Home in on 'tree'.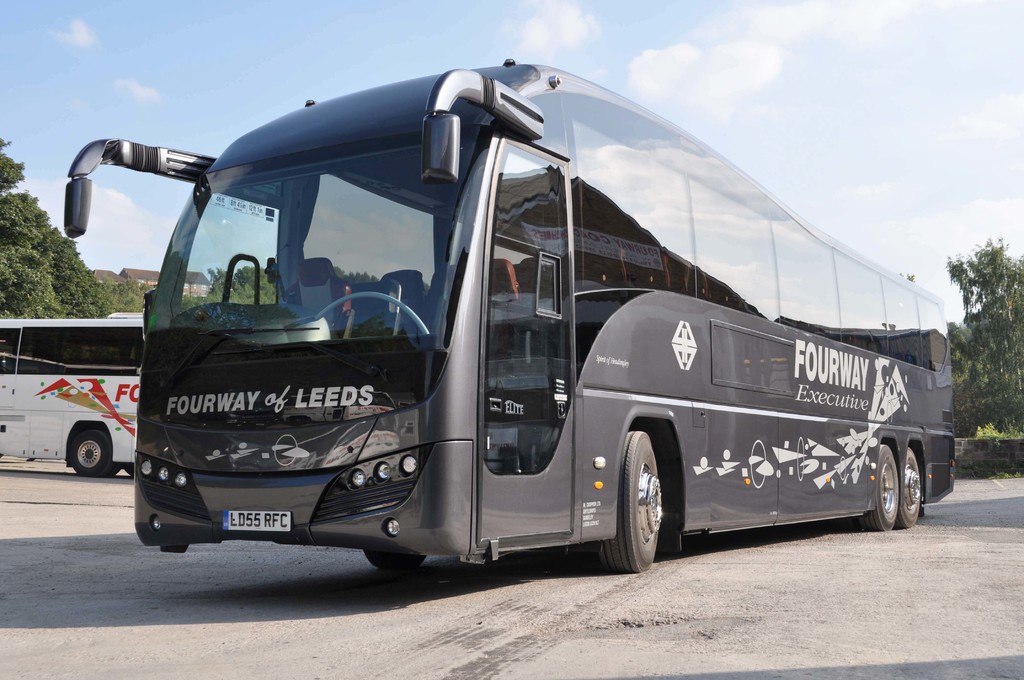
Homed in at detection(948, 238, 1023, 436).
